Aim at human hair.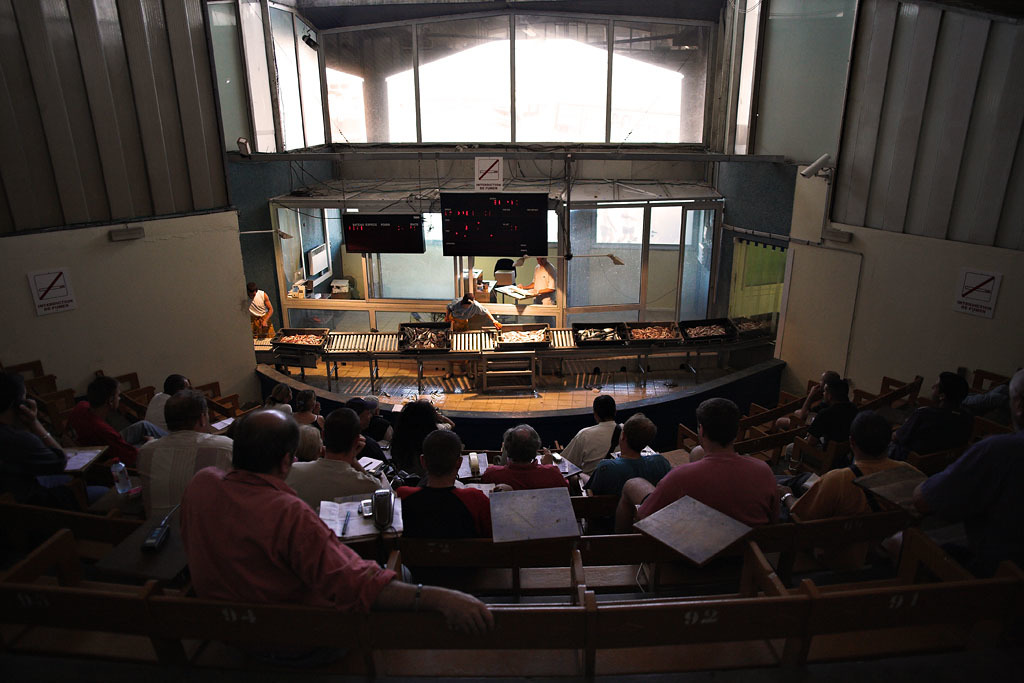
Aimed at detection(269, 384, 290, 407).
